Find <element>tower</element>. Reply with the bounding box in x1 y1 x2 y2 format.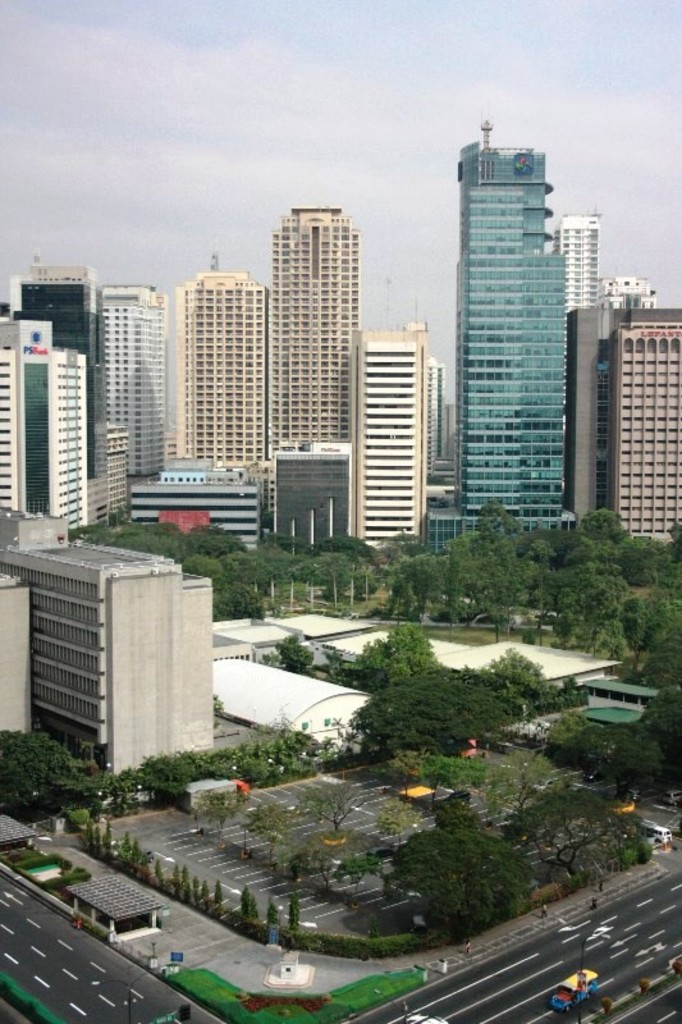
351 329 431 553.
